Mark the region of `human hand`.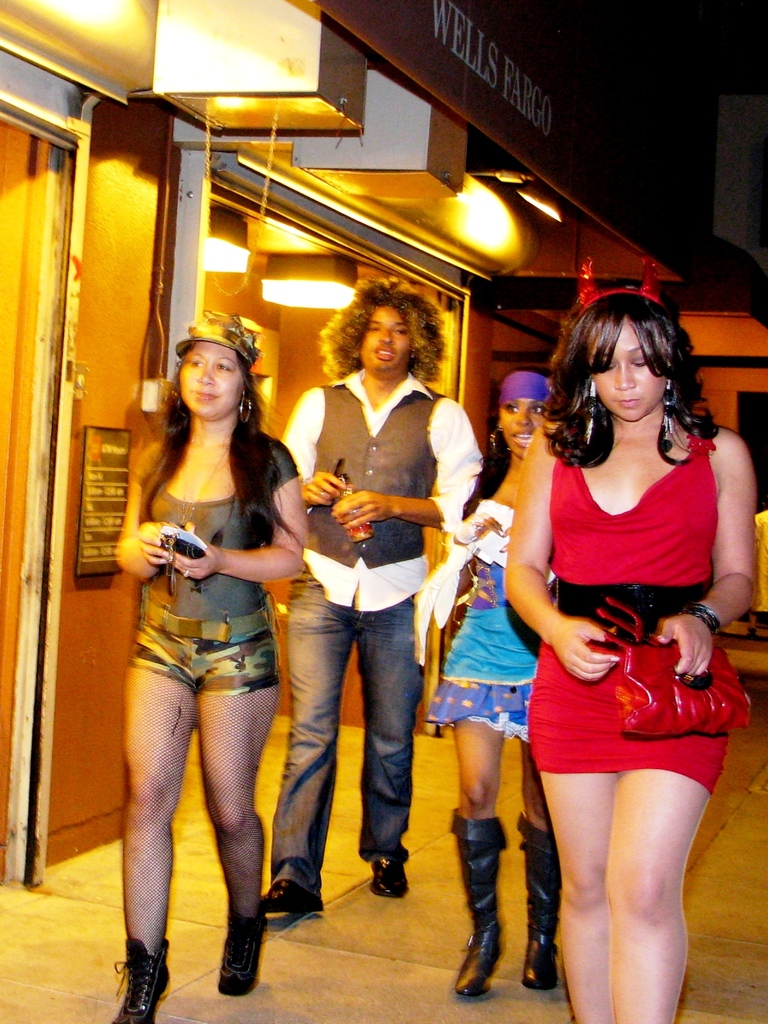
Region: <bbox>329, 489, 392, 537</bbox>.
